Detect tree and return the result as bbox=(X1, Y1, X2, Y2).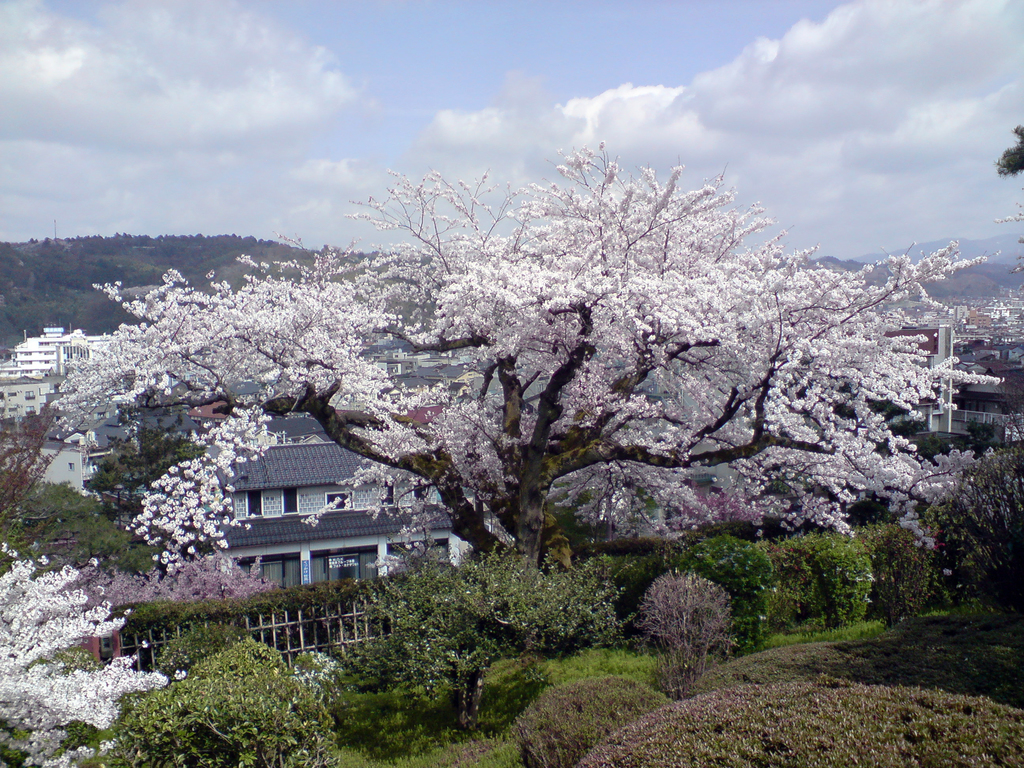
bbox=(0, 545, 168, 767).
